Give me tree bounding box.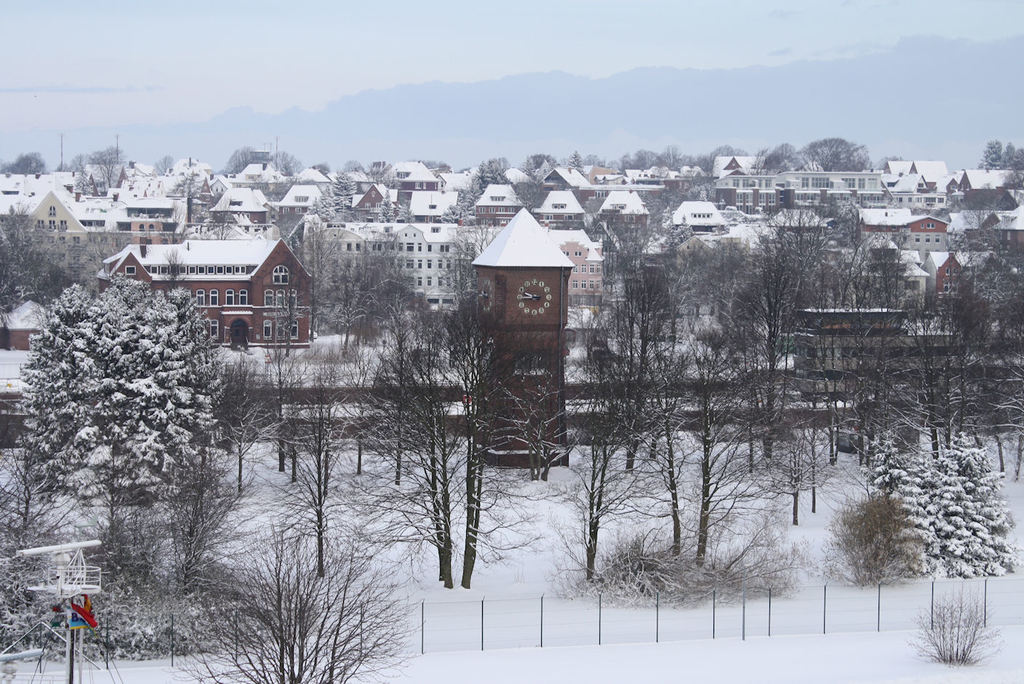
[609,146,756,176].
